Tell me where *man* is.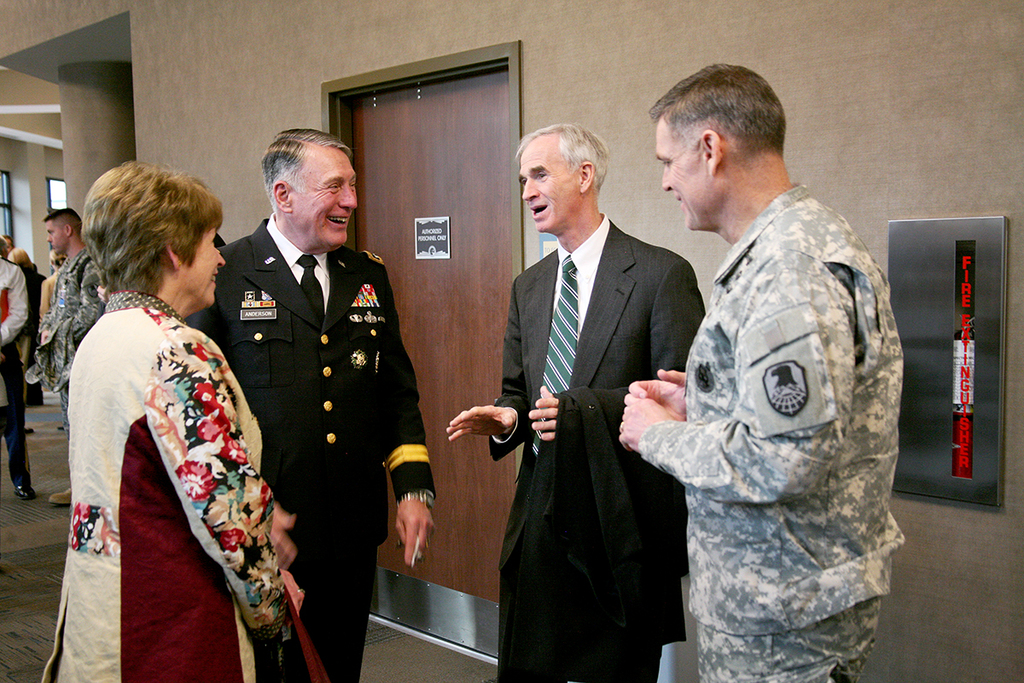
*man* is at (x1=619, y1=59, x2=905, y2=682).
